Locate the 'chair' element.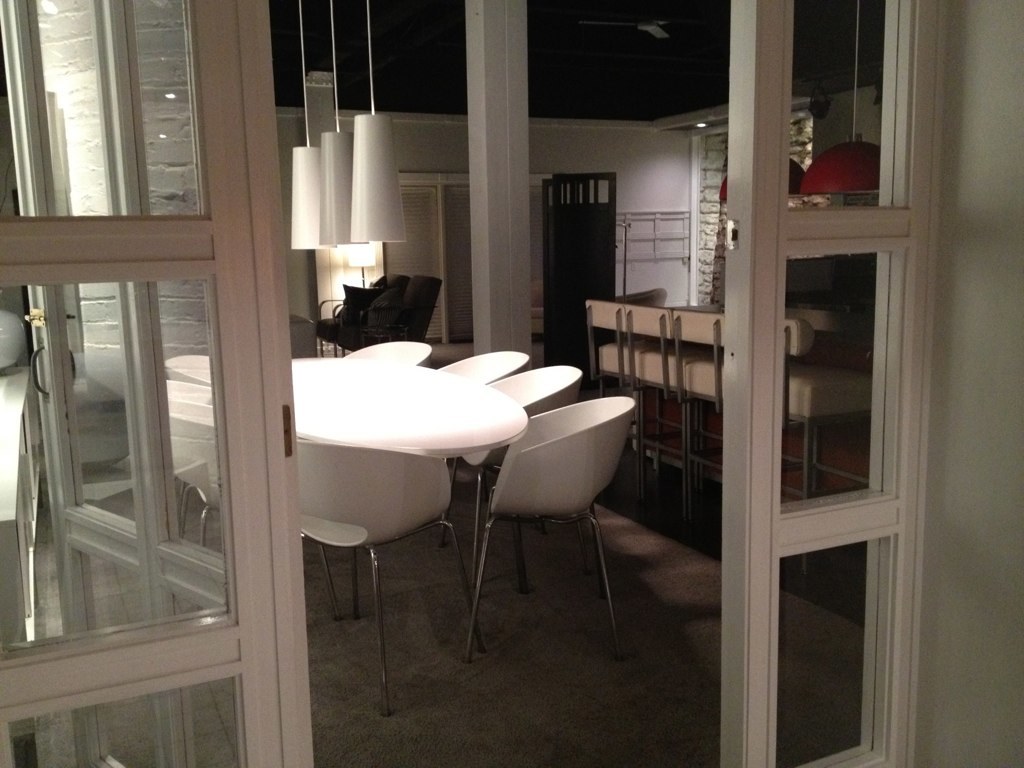
Element bbox: x1=169 y1=379 x2=213 y2=405.
